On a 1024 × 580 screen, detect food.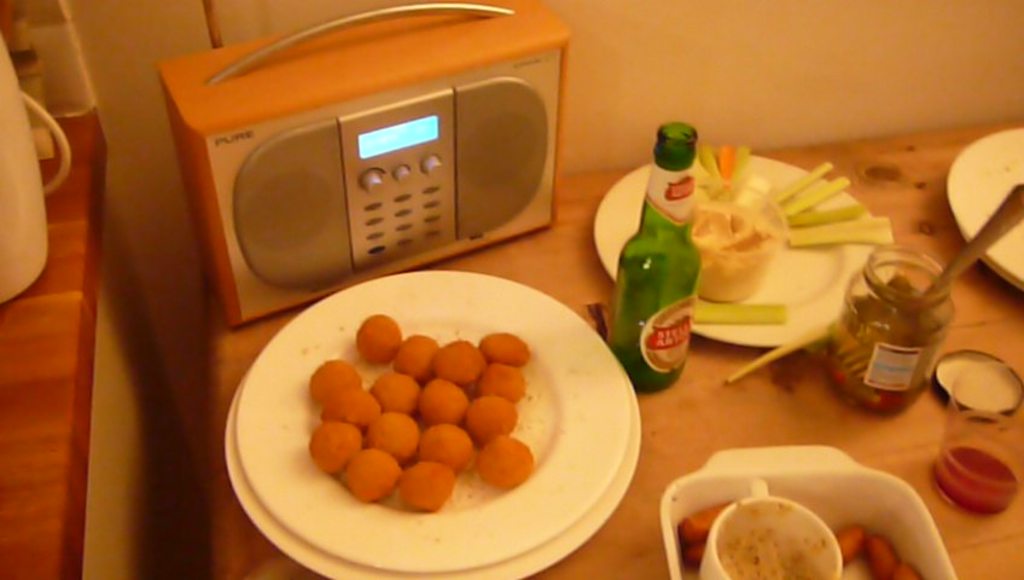
(left=691, top=290, right=789, bottom=330).
